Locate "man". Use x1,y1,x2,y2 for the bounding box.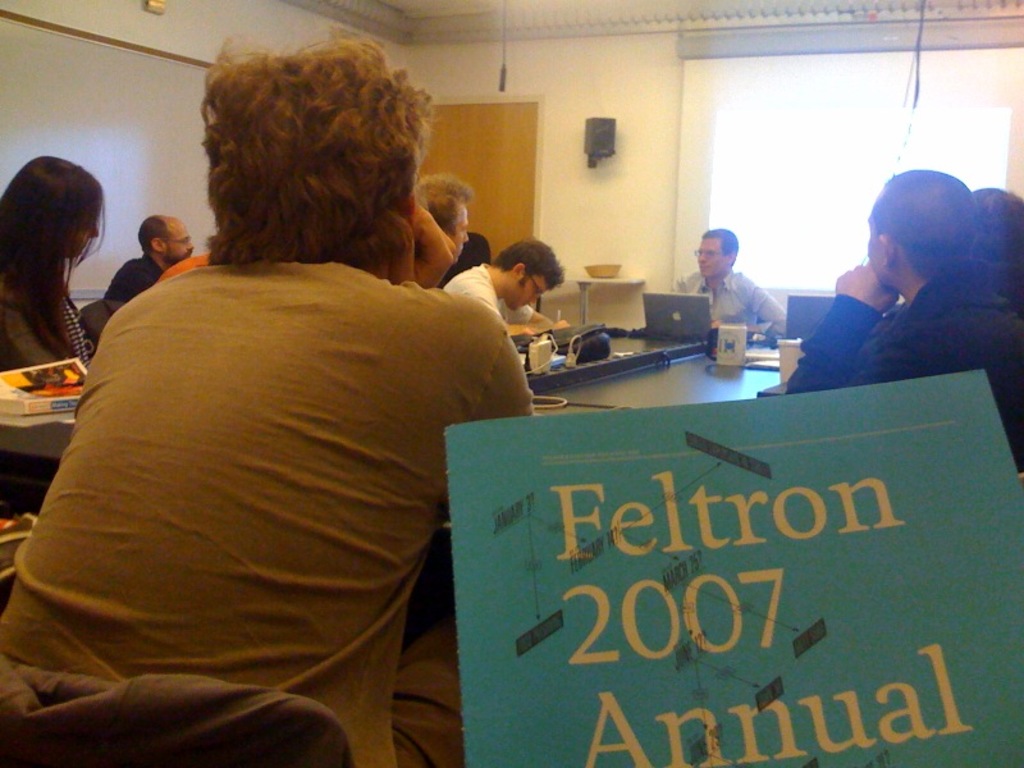
102,206,197,308.
